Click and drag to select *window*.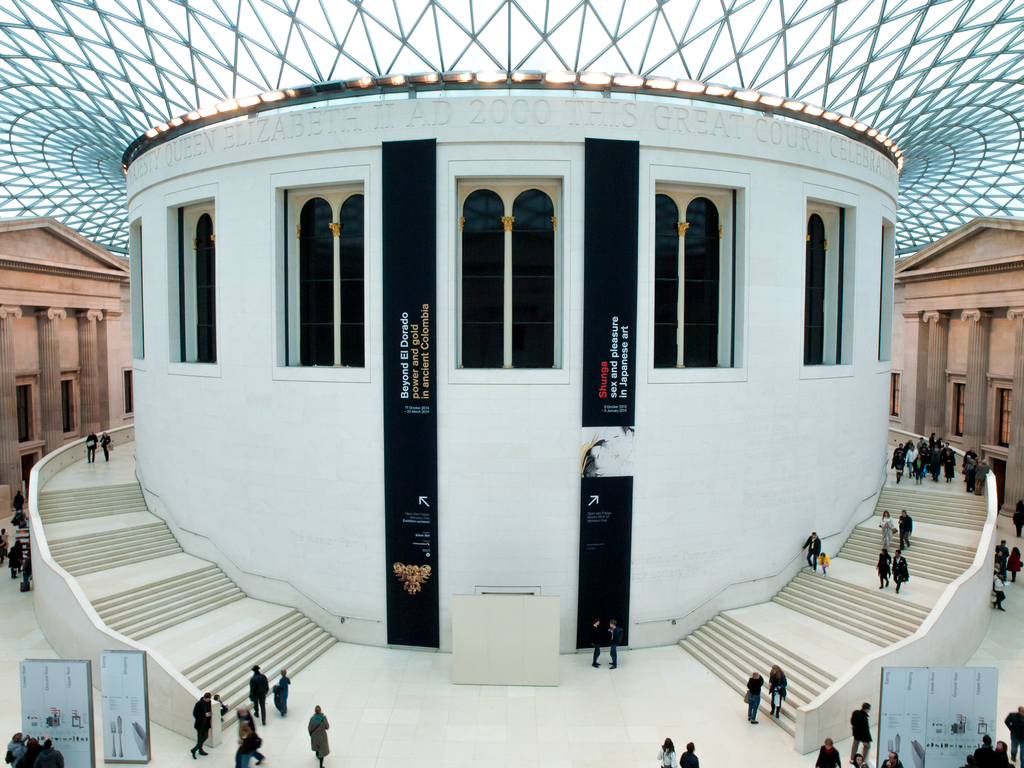
Selection: rect(163, 182, 223, 379).
